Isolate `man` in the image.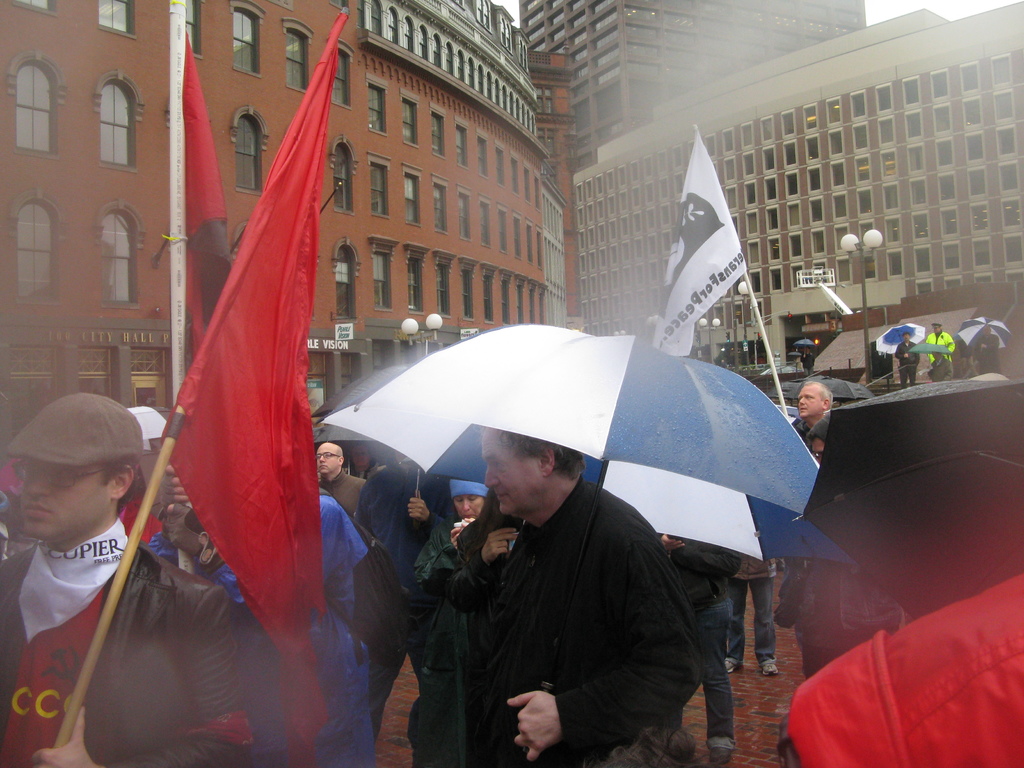
Isolated region: x1=720, y1=547, x2=780, y2=679.
